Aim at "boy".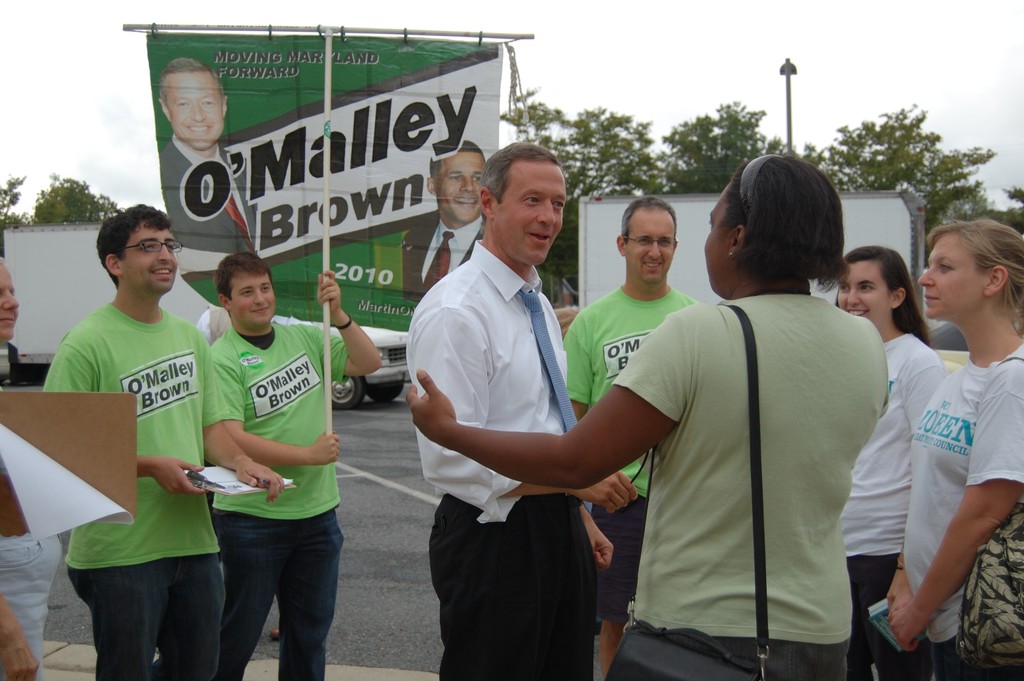
Aimed at pyautogui.locateOnScreen(42, 202, 285, 680).
